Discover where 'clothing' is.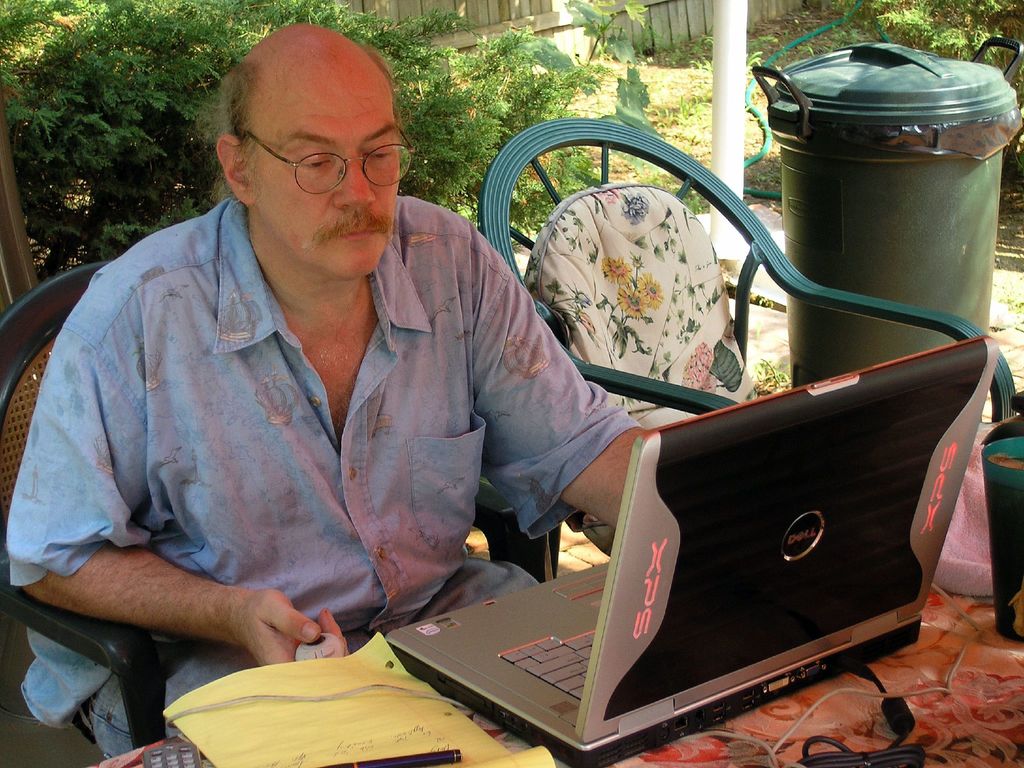
Discovered at 47, 84, 774, 729.
